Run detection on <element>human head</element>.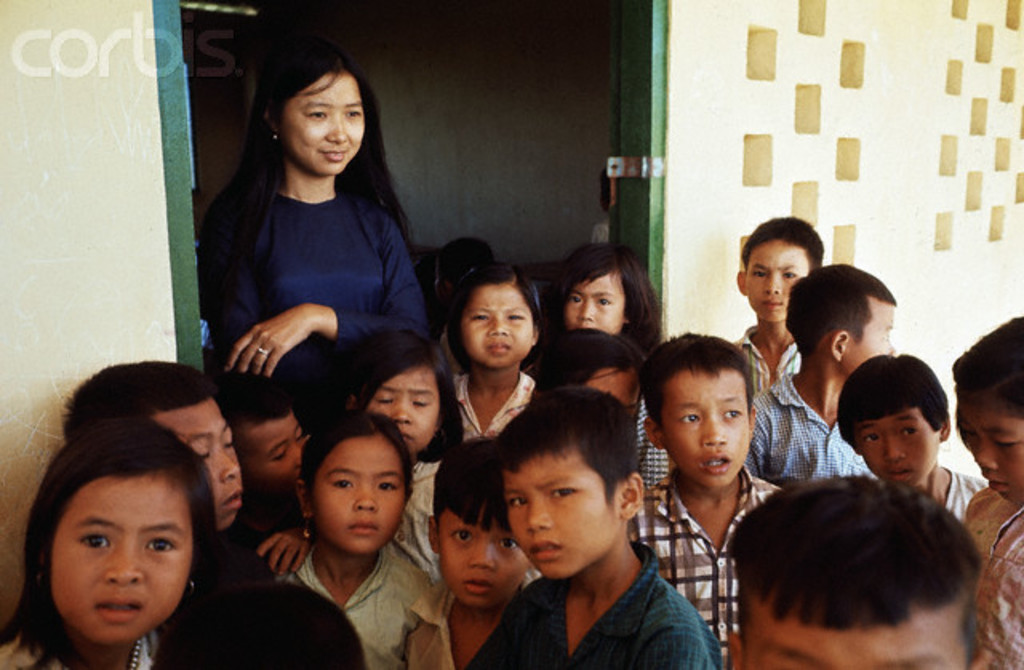
Result: bbox=(61, 360, 243, 537).
